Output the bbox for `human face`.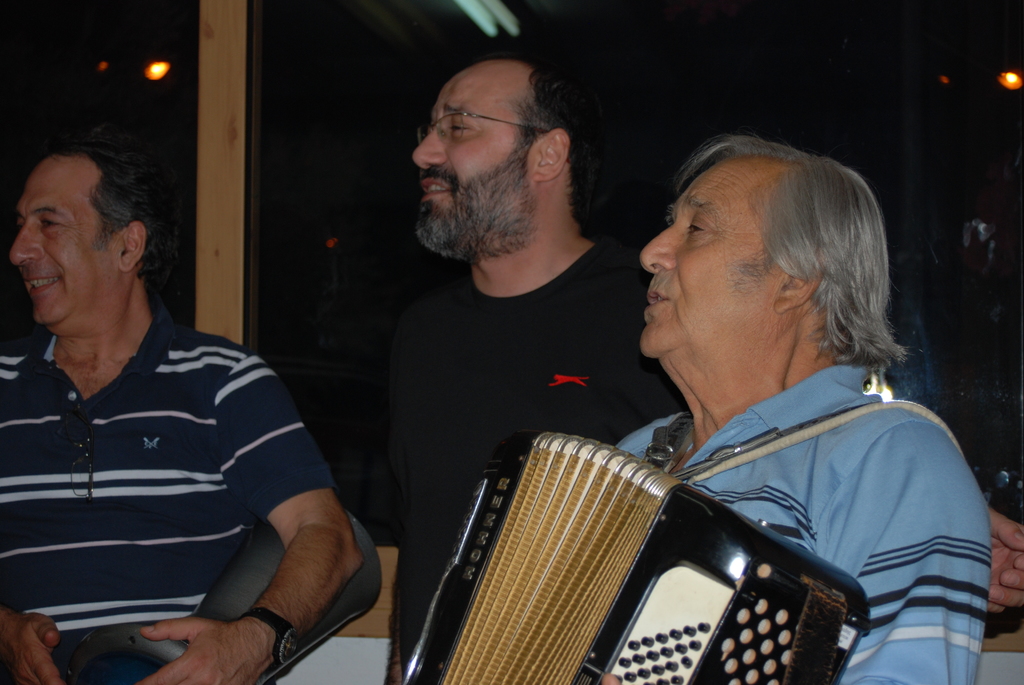
select_region(635, 154, 782, 361).
